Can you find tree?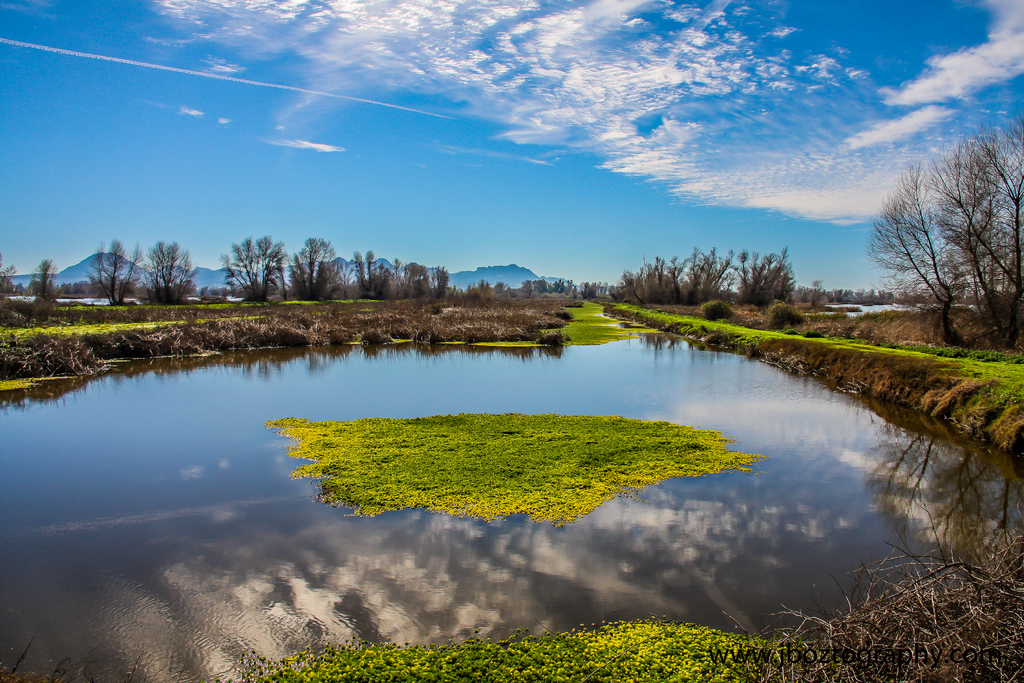
Yes, bounding box: x1=218 y1=236 x2=283 y2=292.
